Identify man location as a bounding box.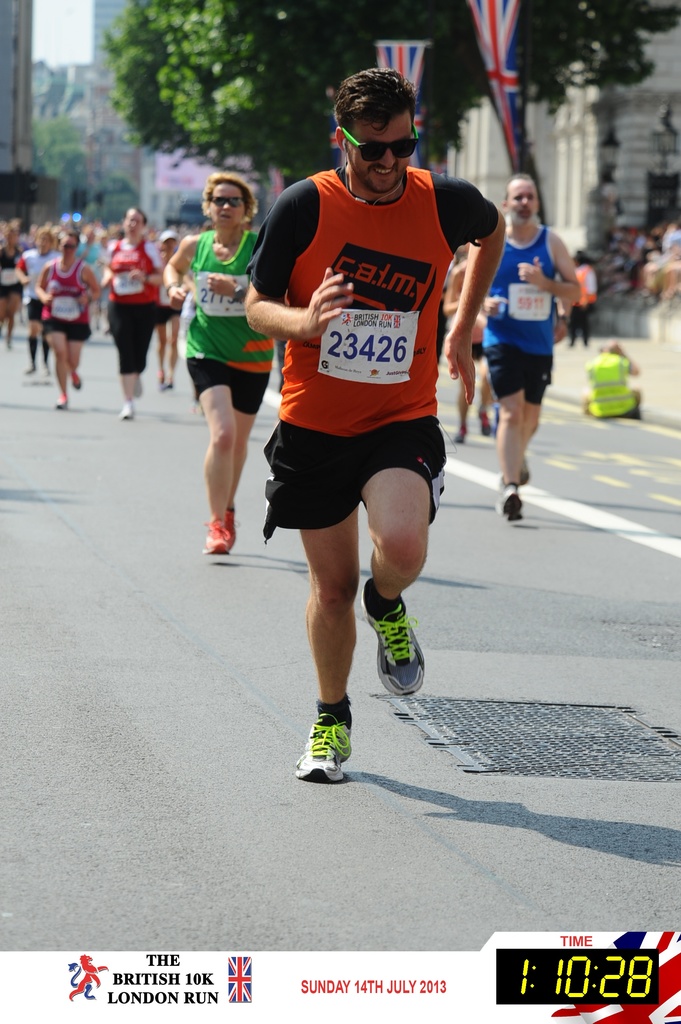
box(476, 176, 582, 517).
